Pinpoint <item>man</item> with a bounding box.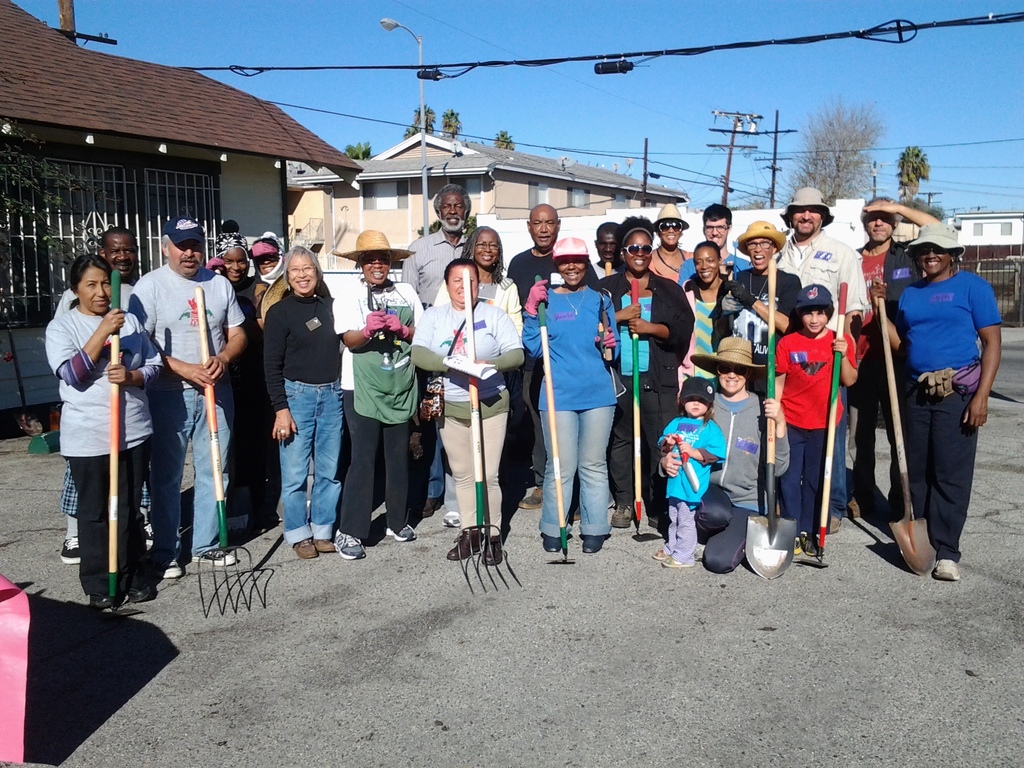
[506, 202, 563, 292].
